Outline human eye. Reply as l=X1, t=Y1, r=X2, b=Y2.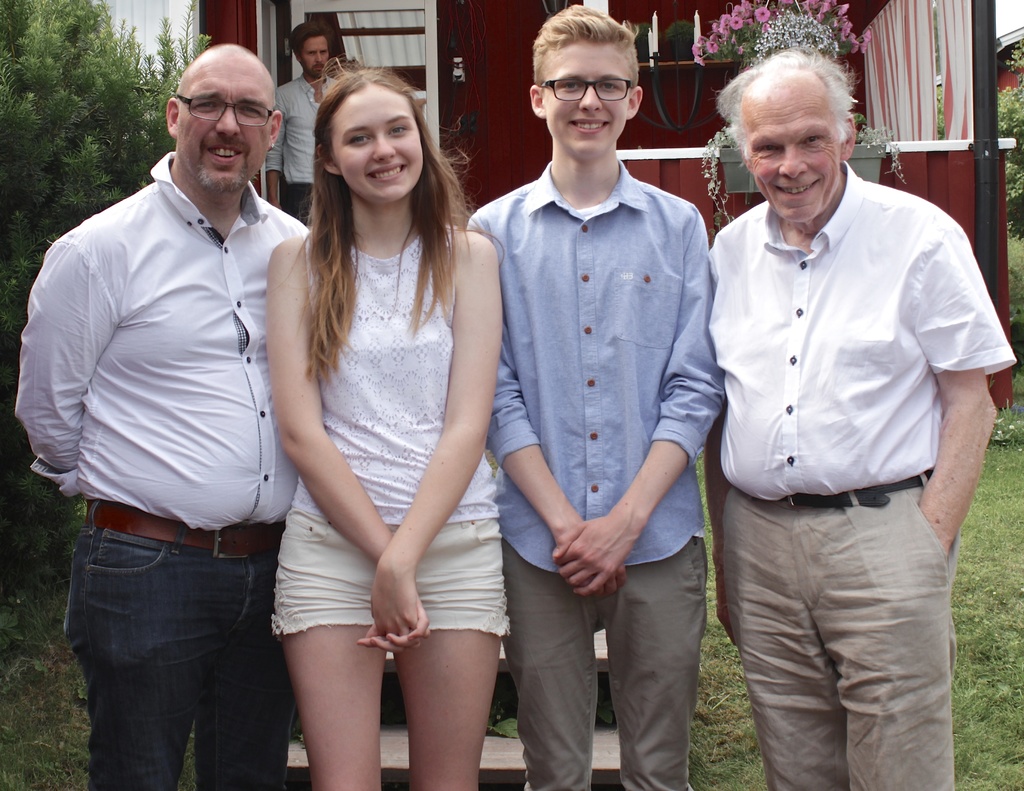
l=760, t=140, r=781, b=154.
